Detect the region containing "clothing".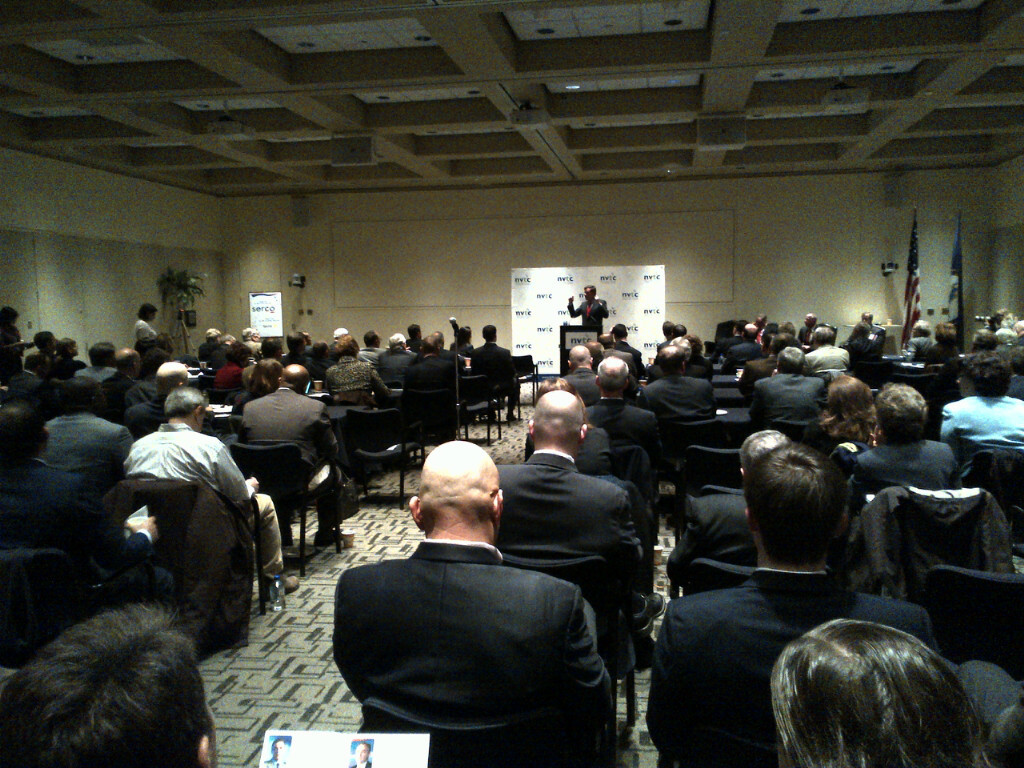
582,392,666,474.
